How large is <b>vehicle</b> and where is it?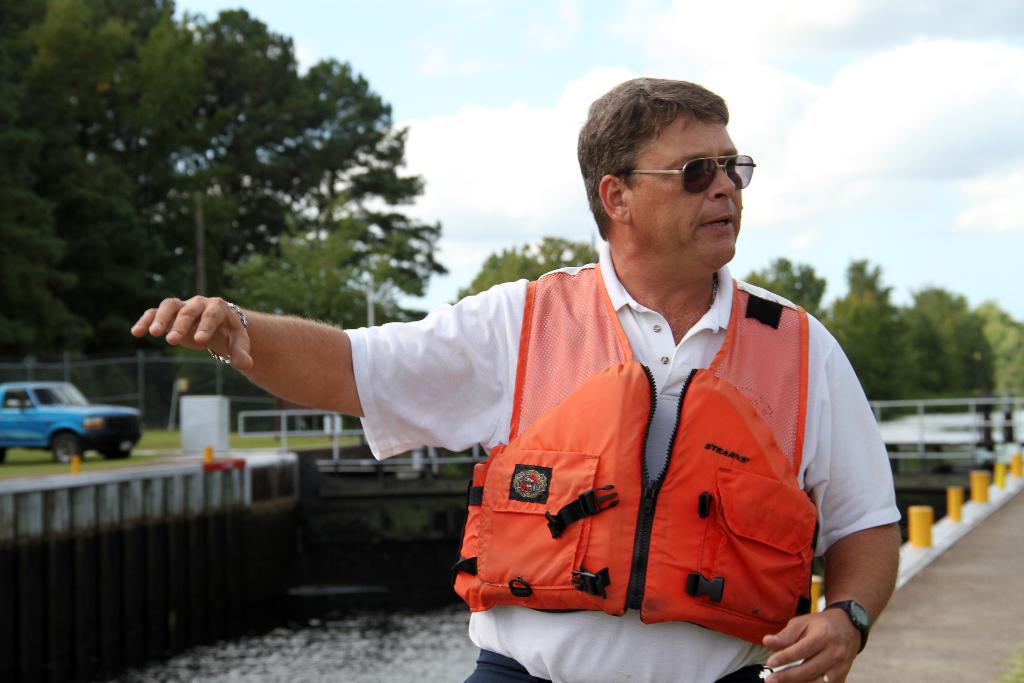
Bounding box: bbox(0, 383, 143, 466).
